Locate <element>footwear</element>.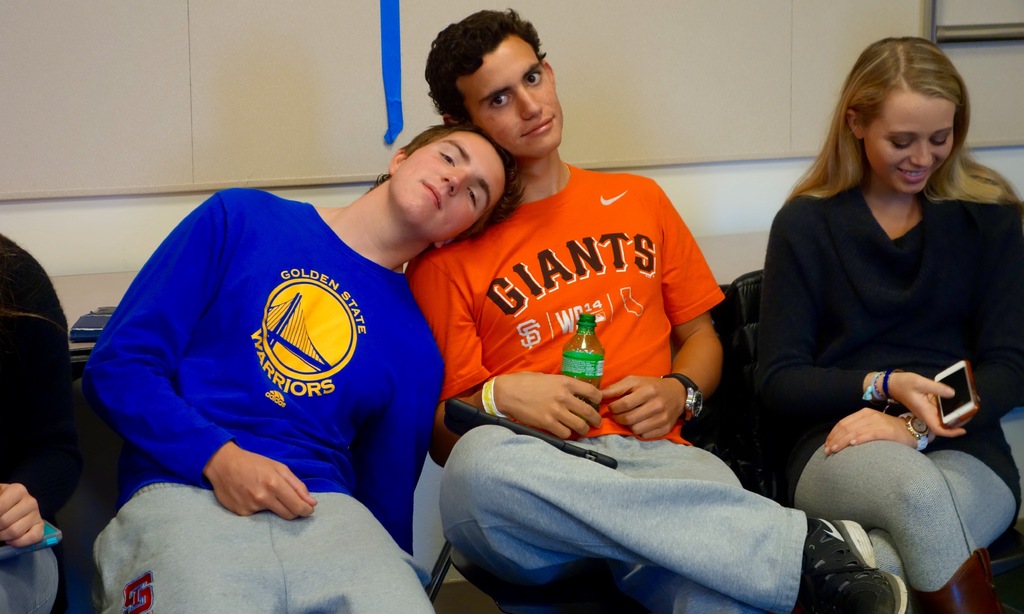
Bounding box: bbox=(908, 548, 1017, 613).
